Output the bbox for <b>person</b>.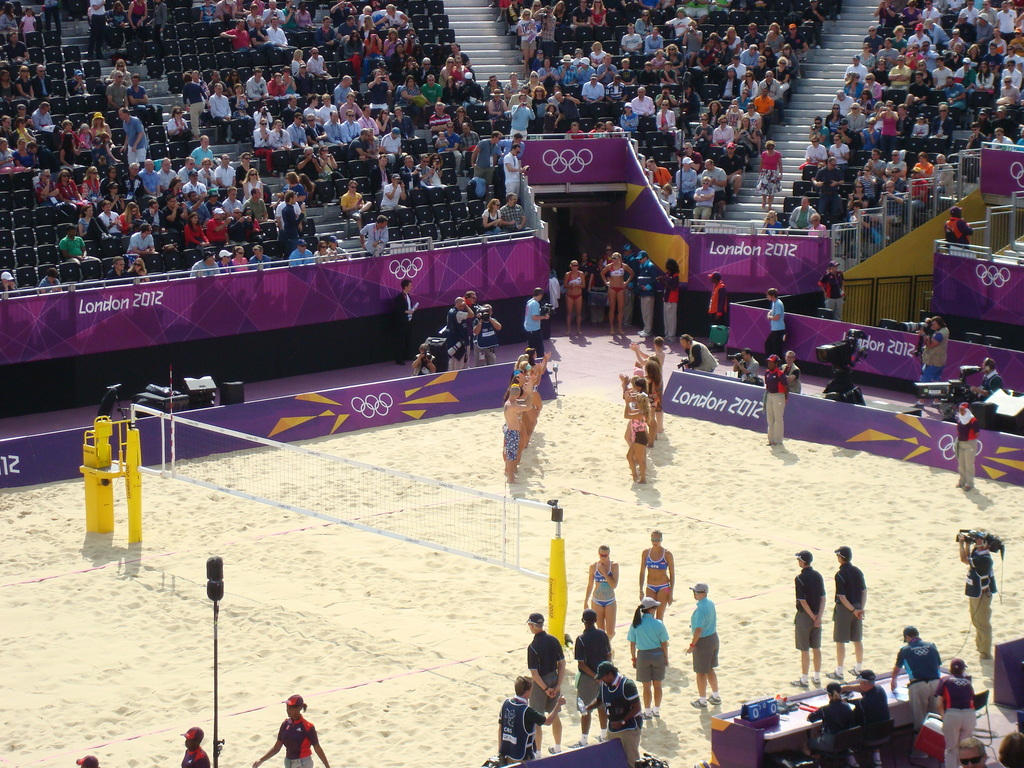
box(641, 527, 673, 622).
